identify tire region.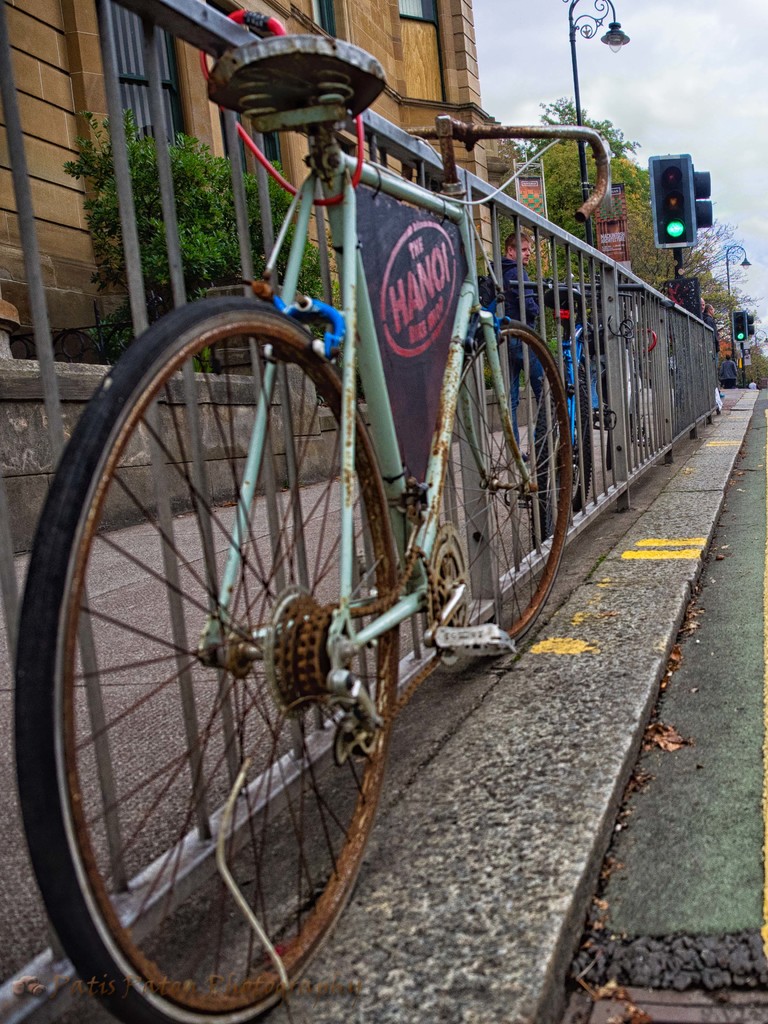
Region: <bbox>9, 292, 394, 1023</bbox>.
